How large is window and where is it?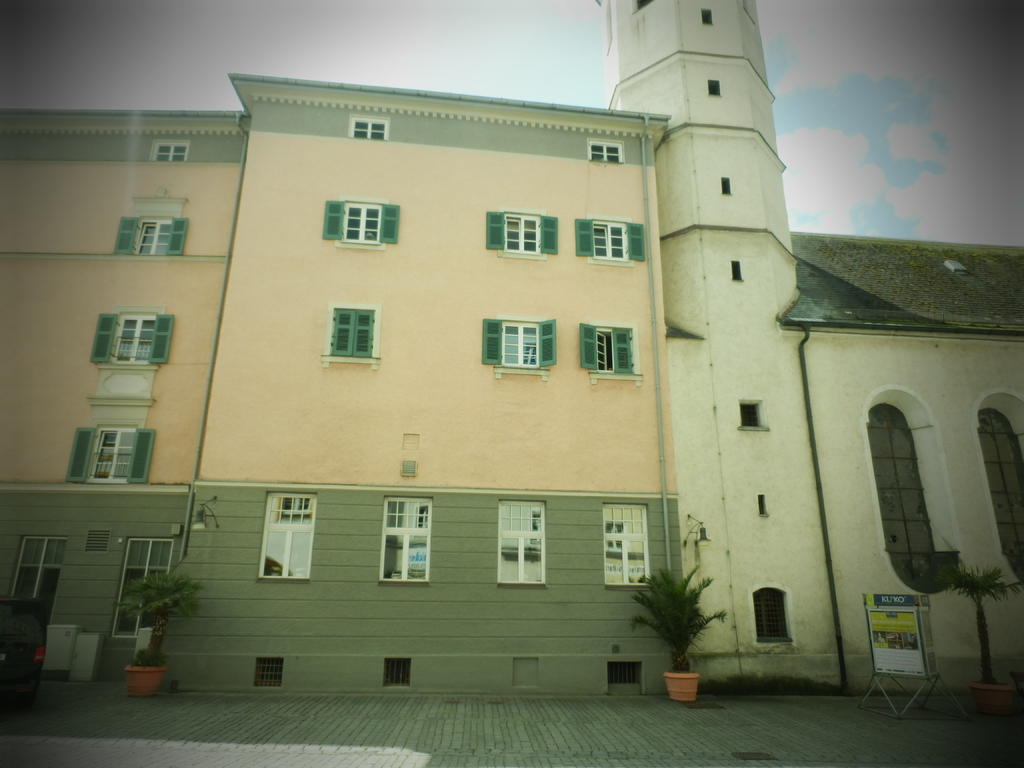
Bounding box: left=111, top=308, right=149, bottom=361.
